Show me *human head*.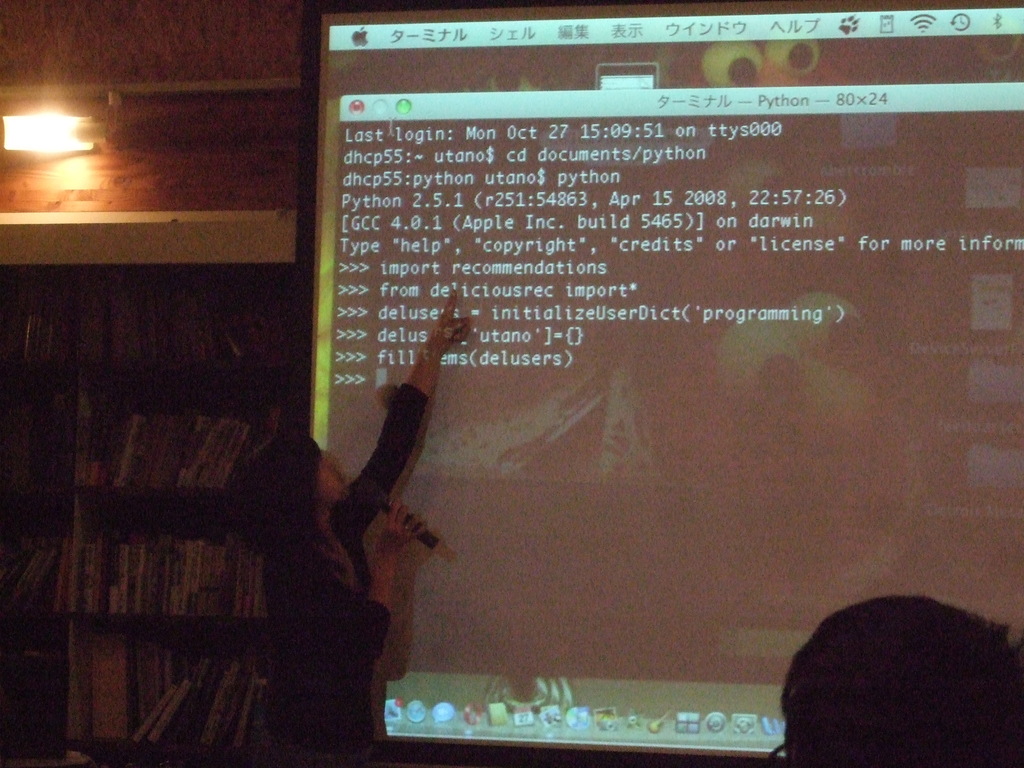
*human head* is here: bbox=[232, 437, 351, 514].
